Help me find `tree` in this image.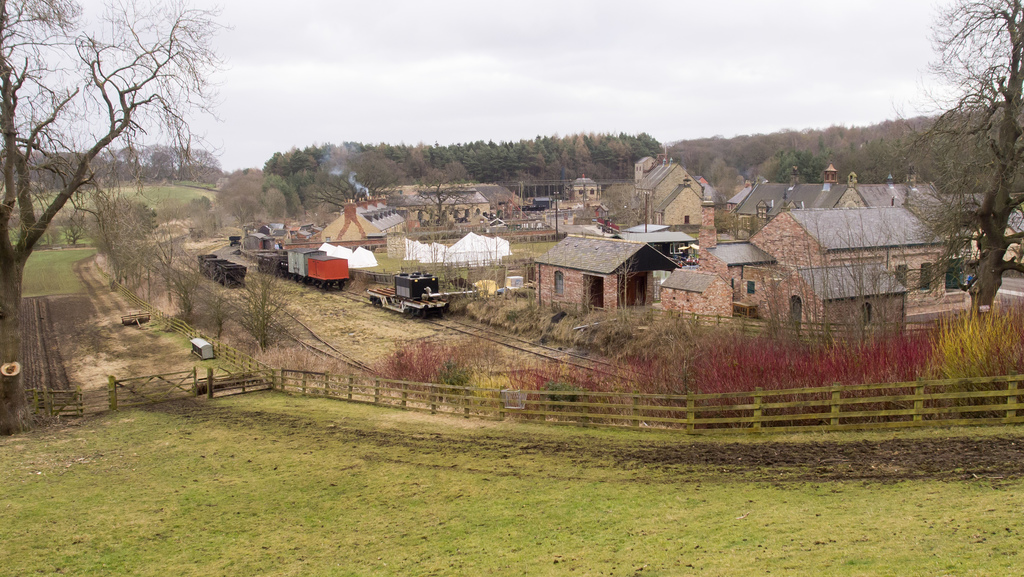
Found it: [58, 206, 84, 250].
